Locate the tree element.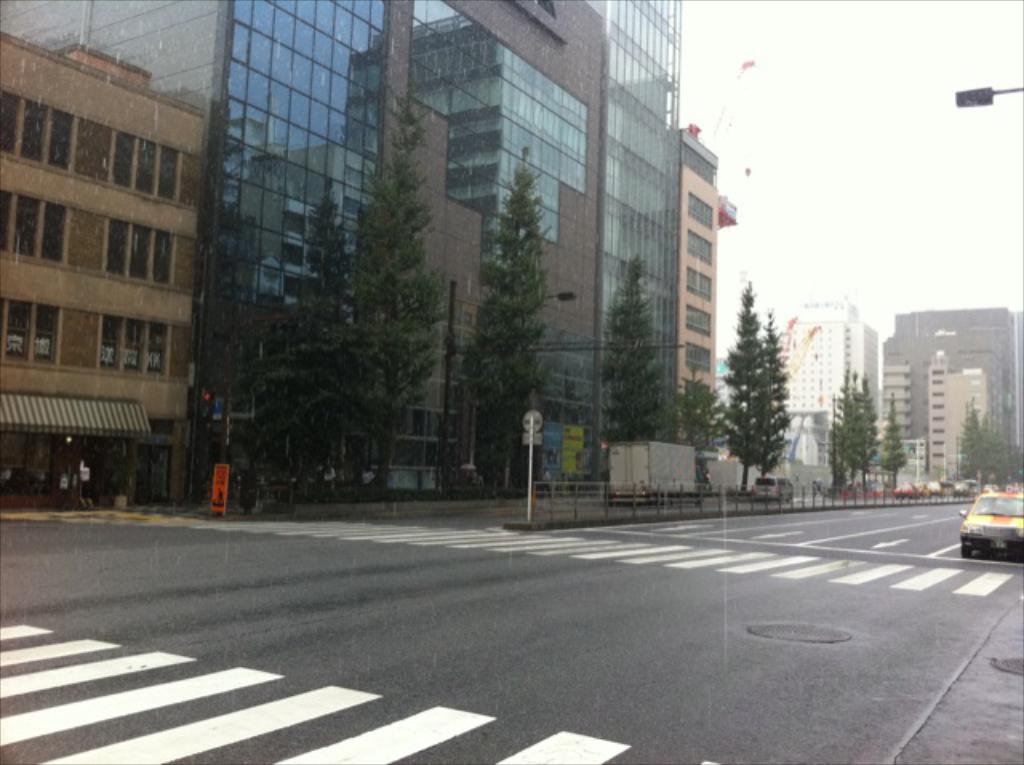
Element bbox: bbox=(282, 162, 373, 515).
